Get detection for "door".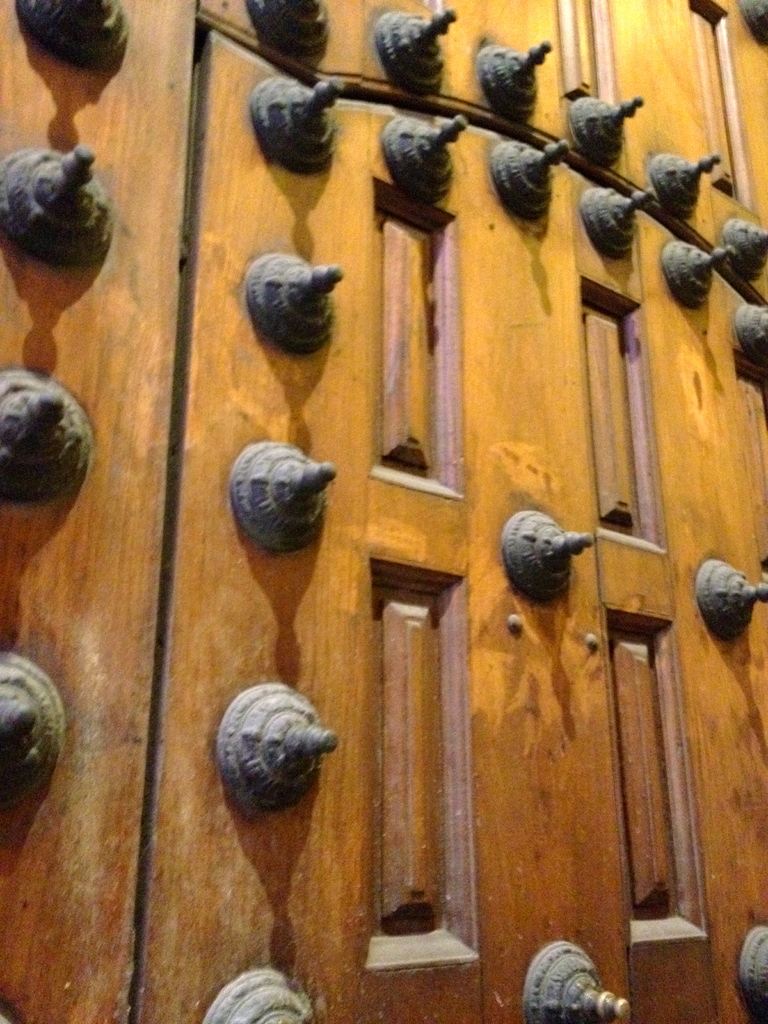
Detection: <box>126,20,767,1023</box>.
